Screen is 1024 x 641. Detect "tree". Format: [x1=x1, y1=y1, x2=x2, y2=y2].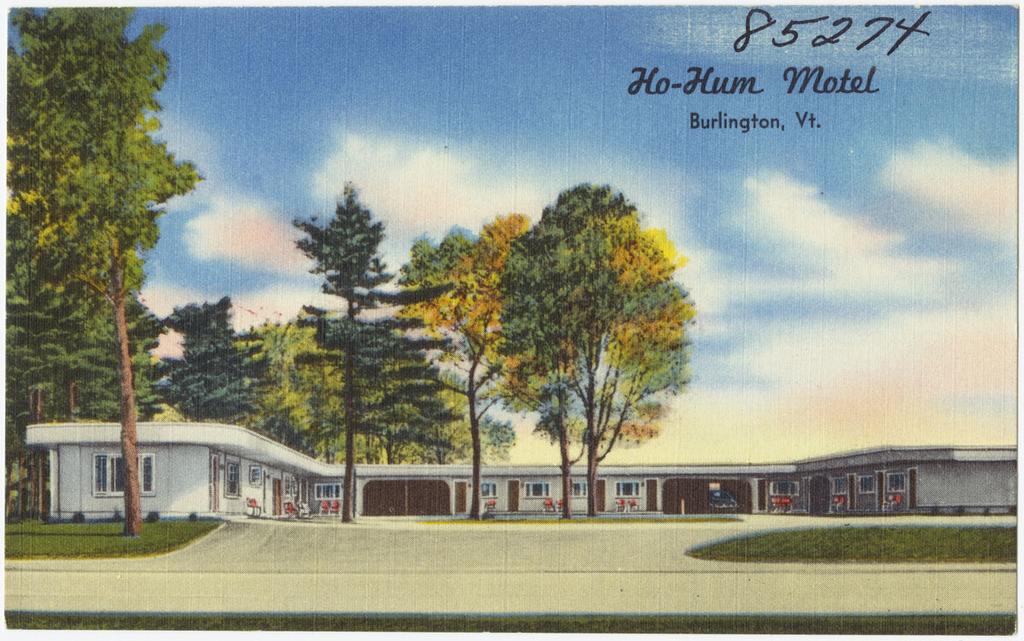
[x1=0, y1=0, x2=201, y2=541].
